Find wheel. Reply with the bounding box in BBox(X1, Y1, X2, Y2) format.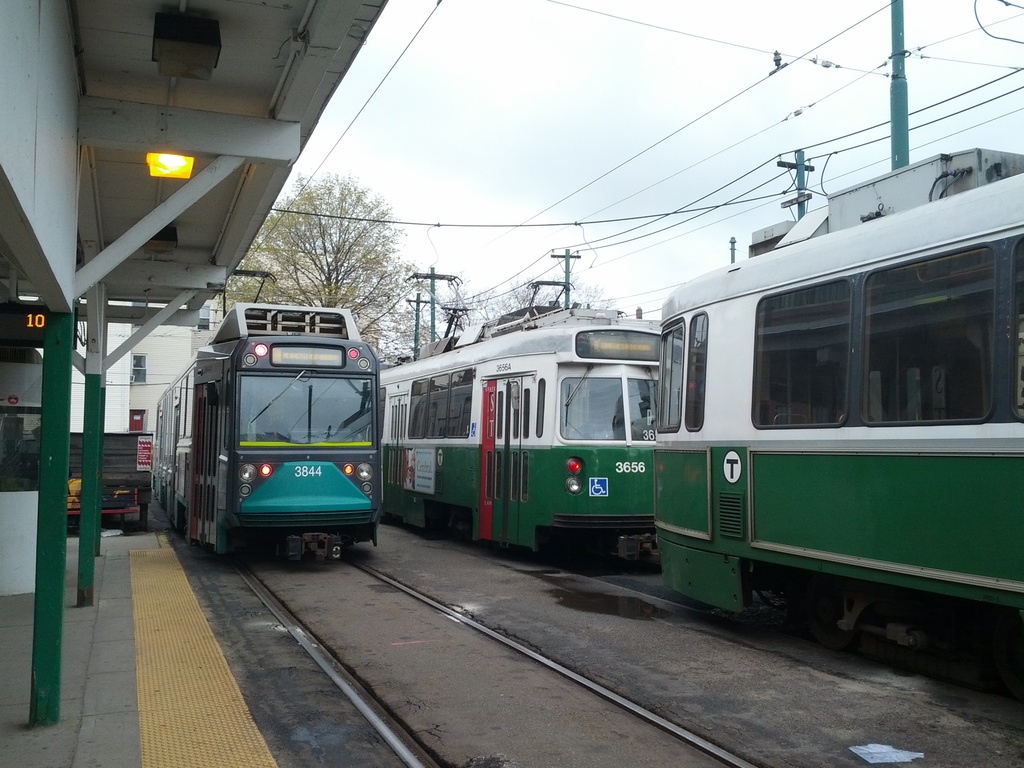
BBox(882, 600, 934, 669).
